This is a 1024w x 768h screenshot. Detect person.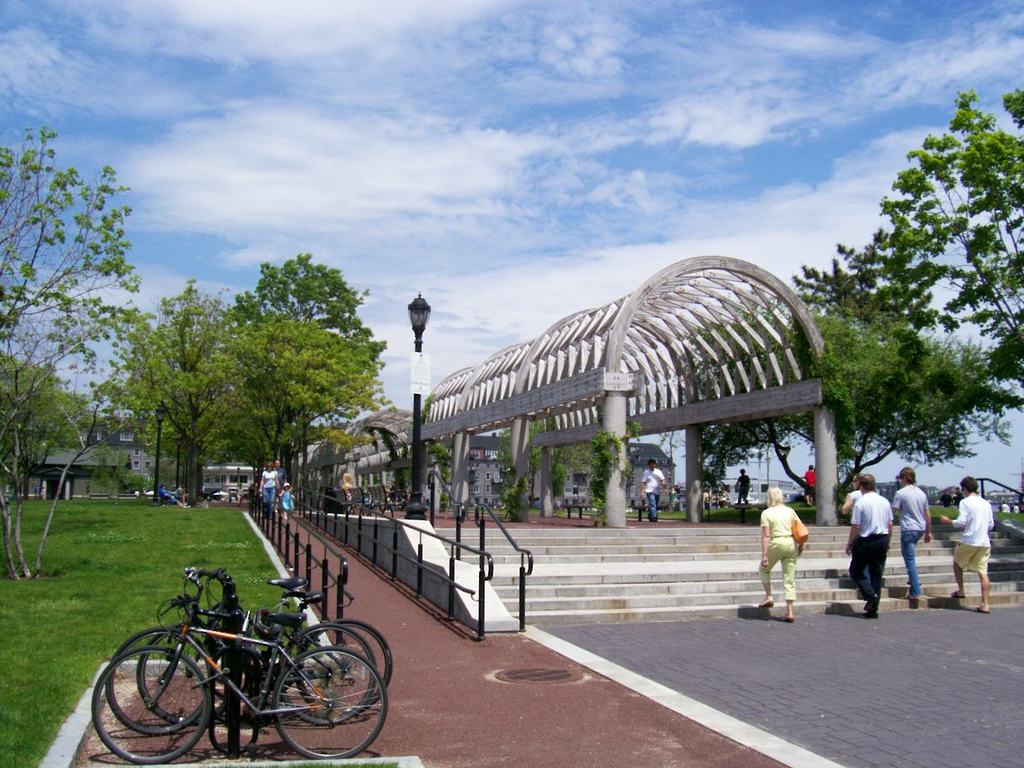
{"left": 757, "top": 483, "right": 808, "bottom": 618}.
